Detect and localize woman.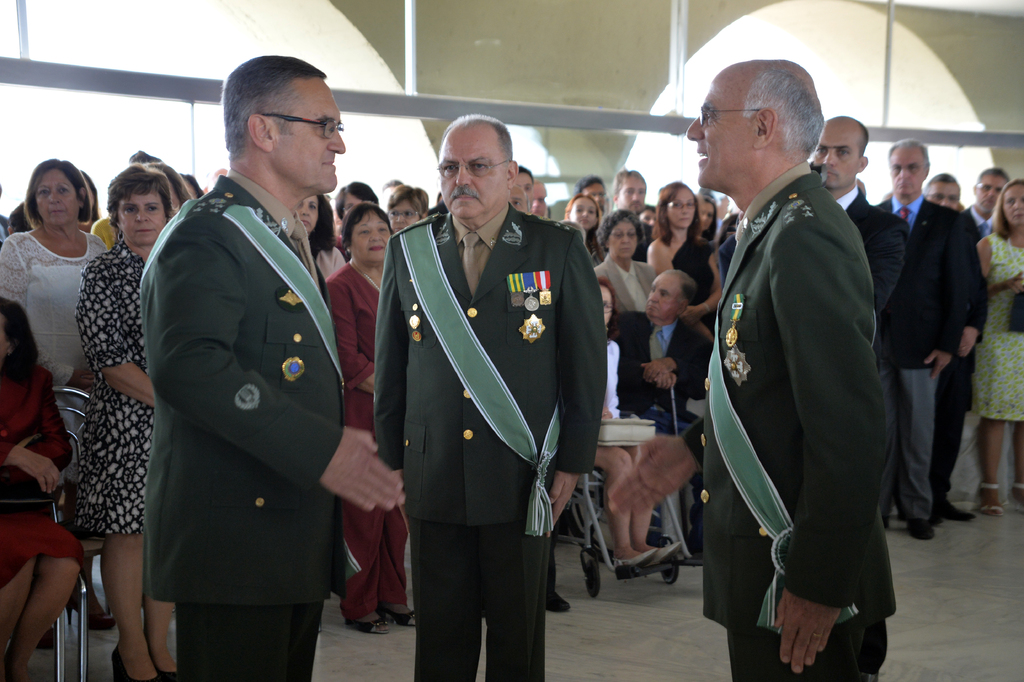
Localized at left=593, top=280, right=682, bottom=578.
